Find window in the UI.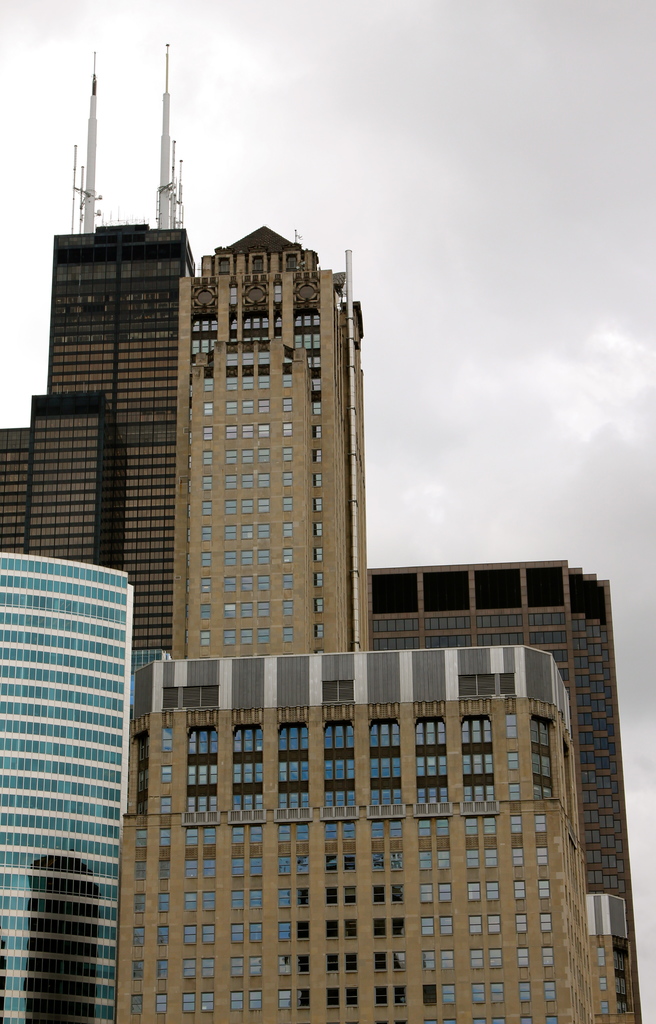
UI element at [left=281, top=624, right=295, bottom=640].
